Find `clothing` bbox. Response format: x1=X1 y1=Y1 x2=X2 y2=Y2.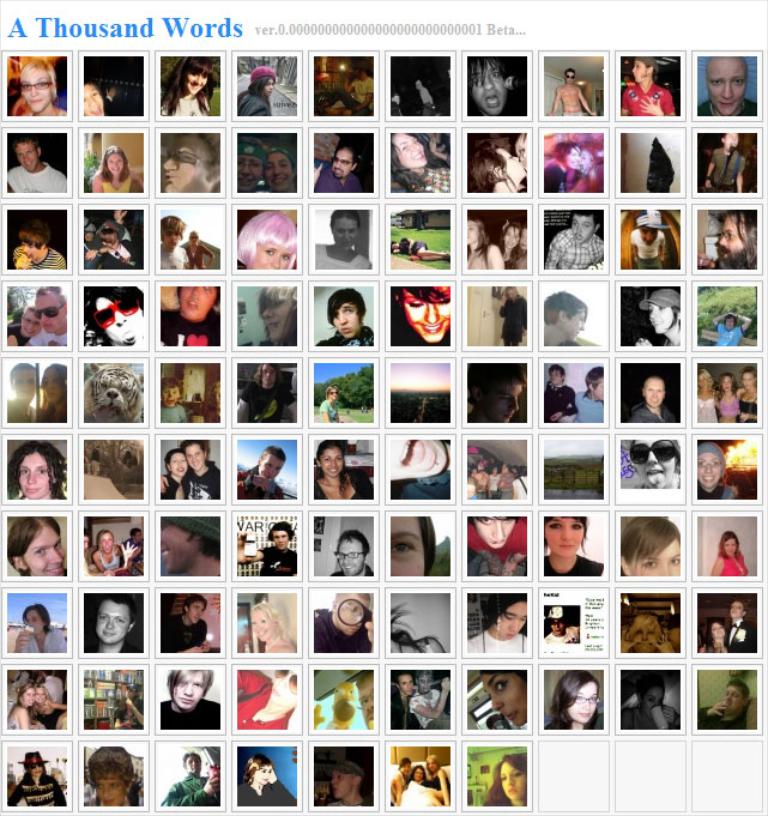
x1=564 y1=391 x2=606 y2=424.
